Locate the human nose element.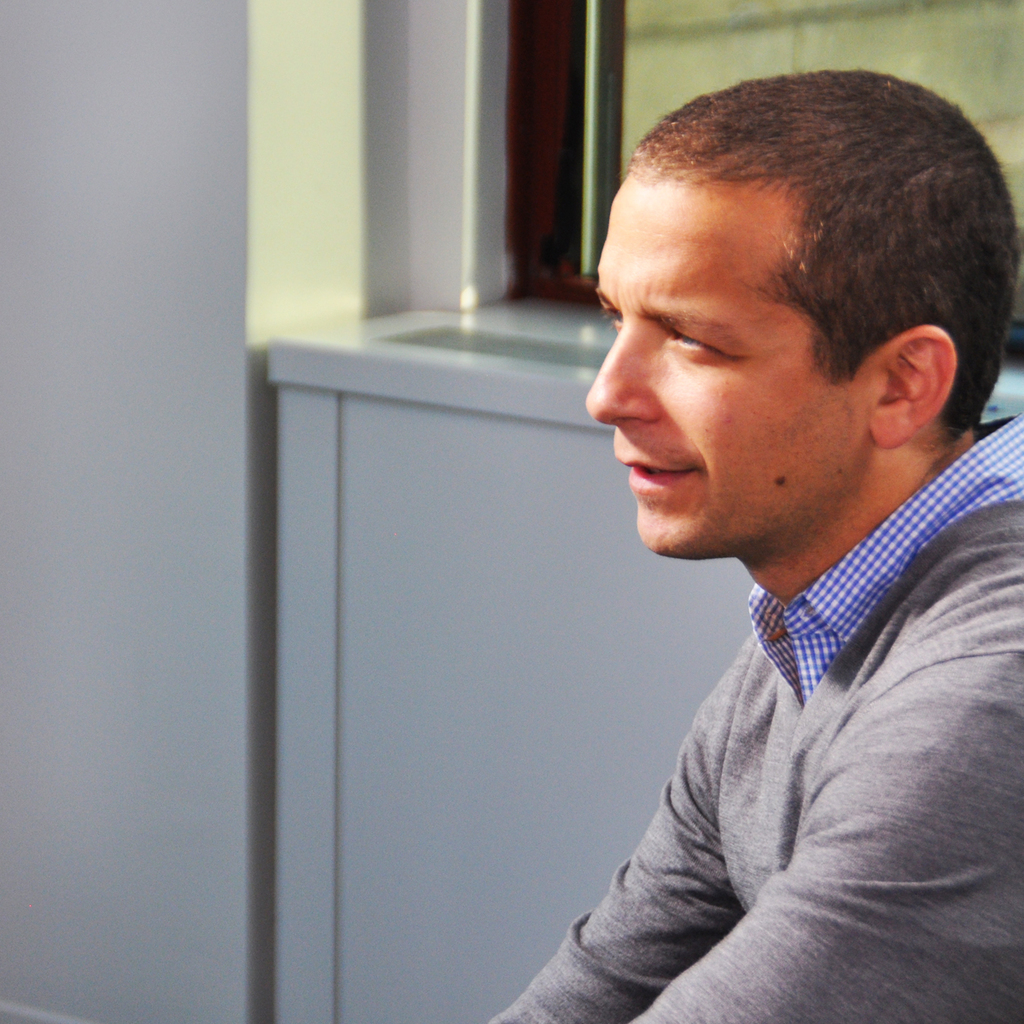
Element bbox: bbox(582, 324, 660, 428).
